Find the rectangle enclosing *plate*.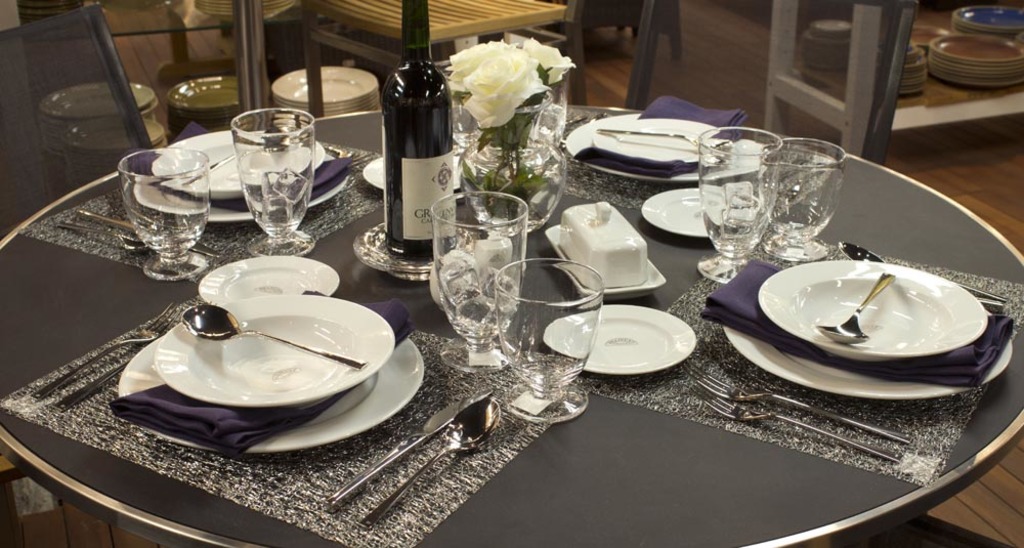
detection(200, 257, 343, 294).
